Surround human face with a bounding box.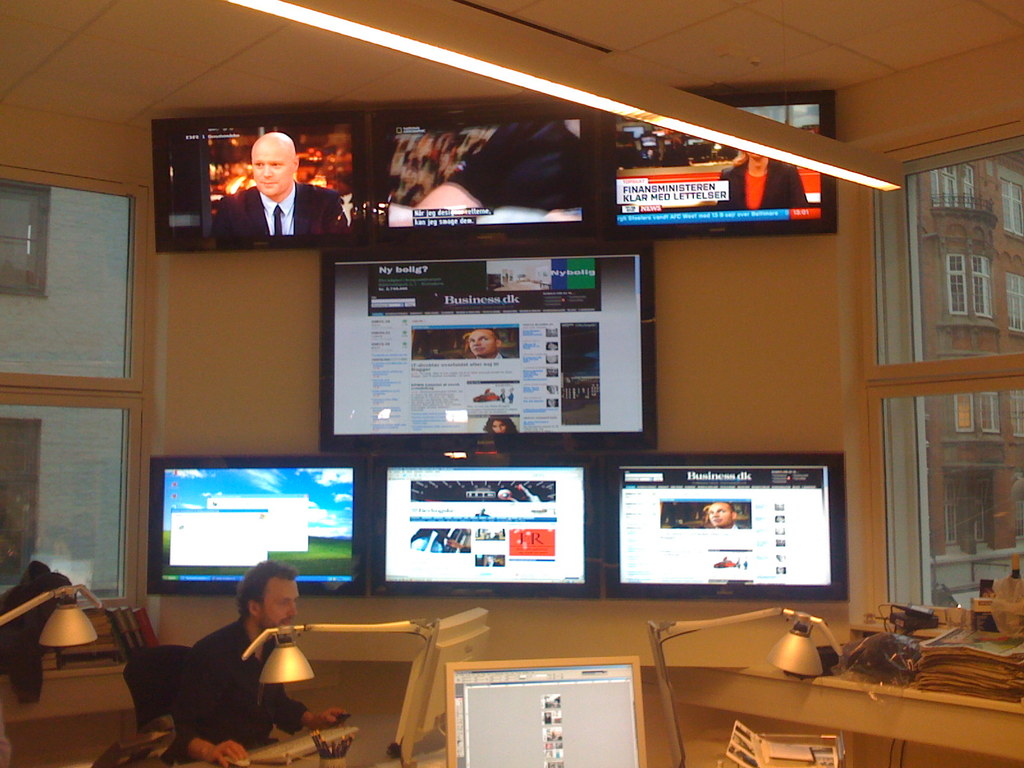
260,582,300,632.
